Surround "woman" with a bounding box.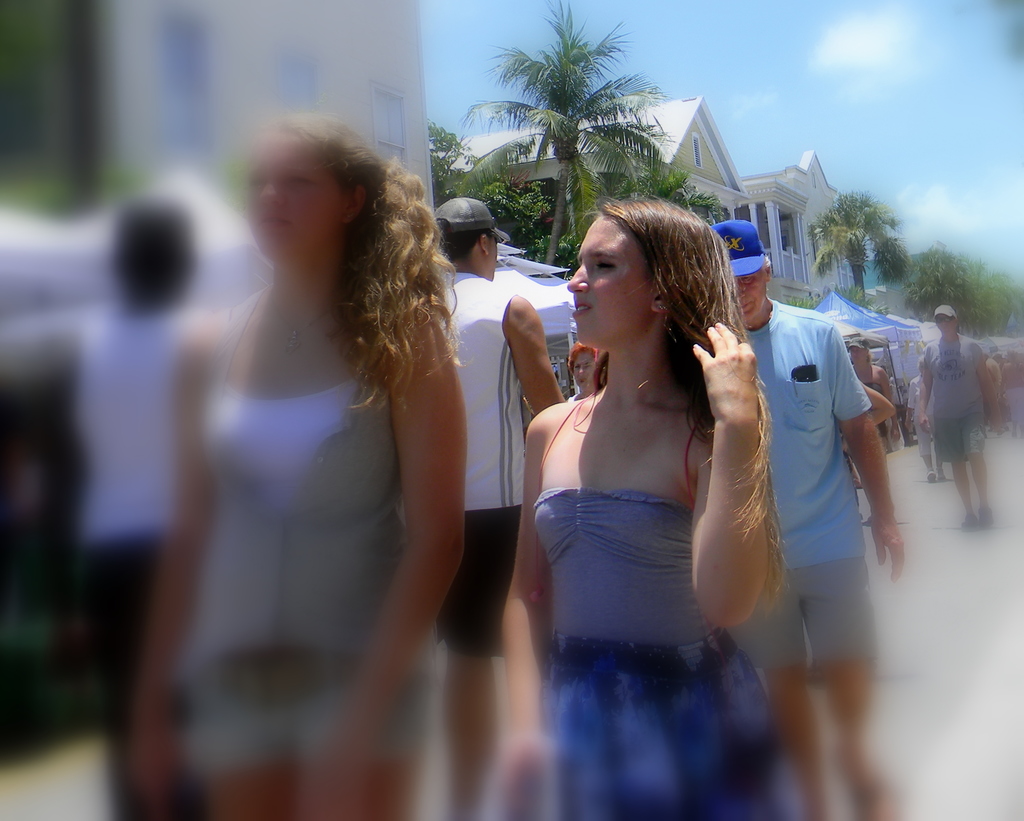
998 348 1023 444.
